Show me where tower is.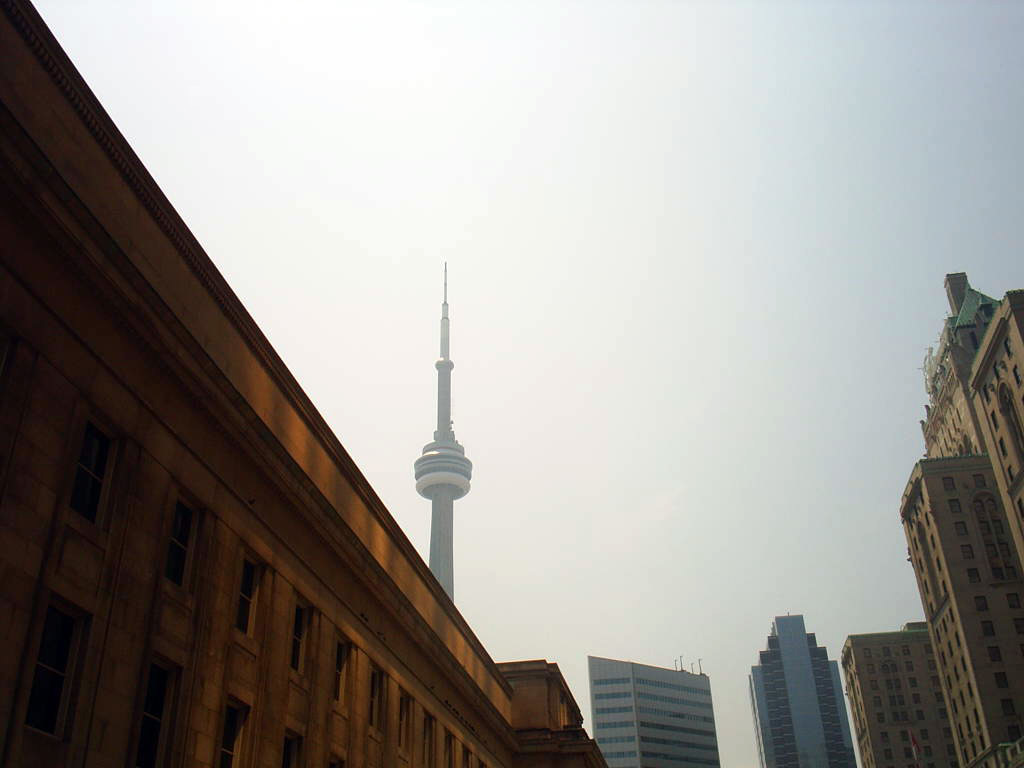
tower is at (left=419, top=270, right=470, bottom=593).
